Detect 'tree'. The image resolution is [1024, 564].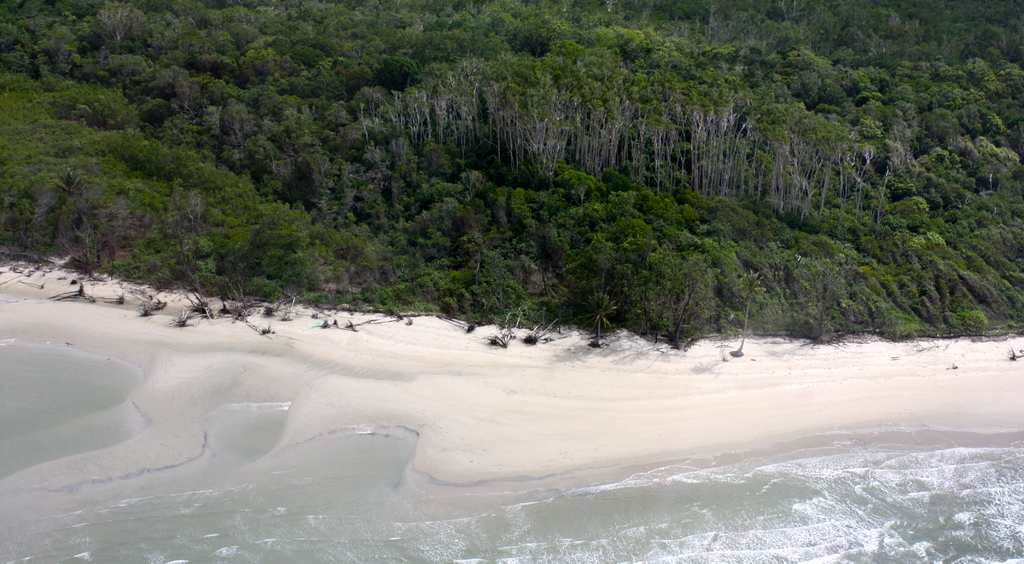
Rect(67, 218, 98, 270).
